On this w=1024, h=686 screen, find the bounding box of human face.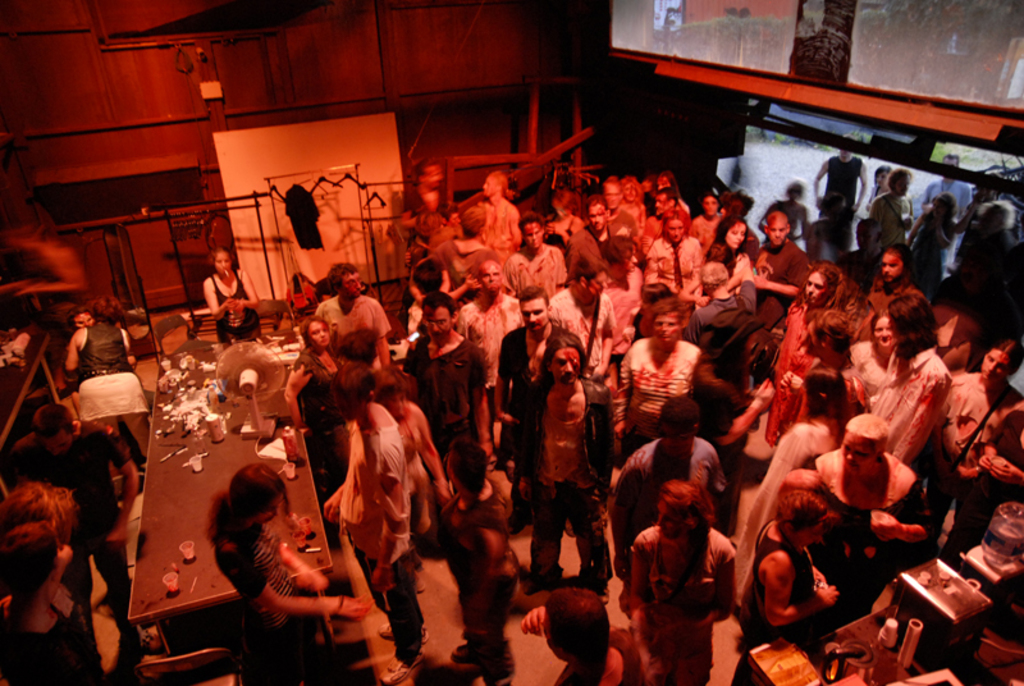
Bounding box: <box>874,315,892,349</box>.
